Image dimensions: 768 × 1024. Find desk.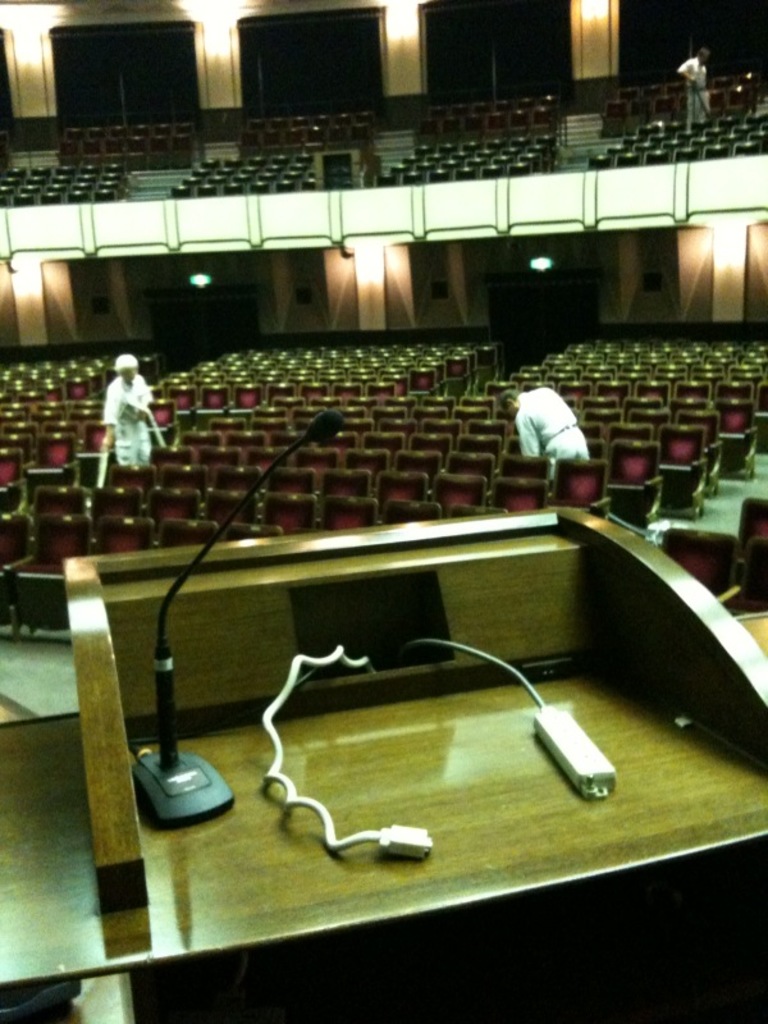
<box>5,504,767,1023</box>.
